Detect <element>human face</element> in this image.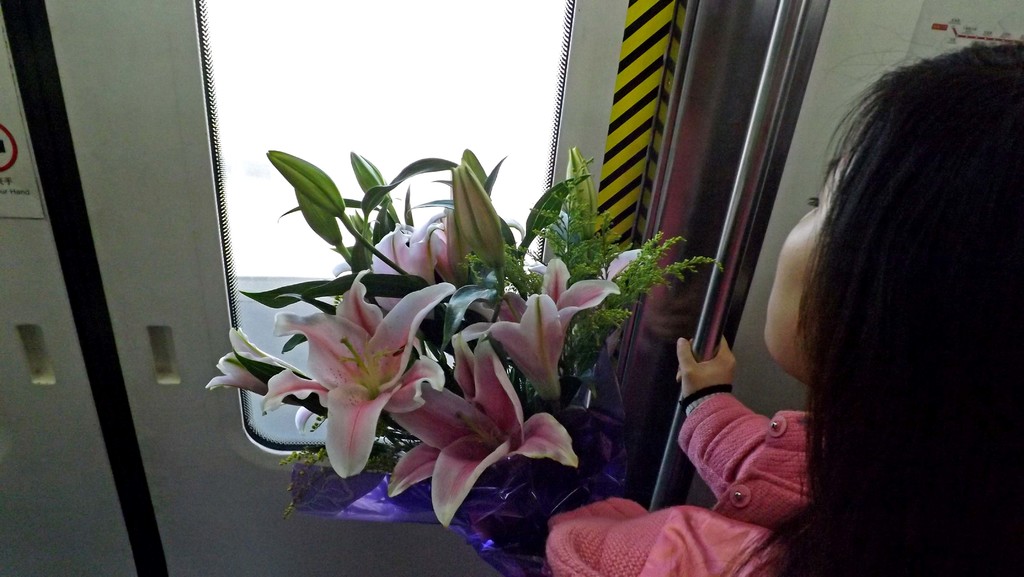
Detection: detection(760, 140, 856, 381).
